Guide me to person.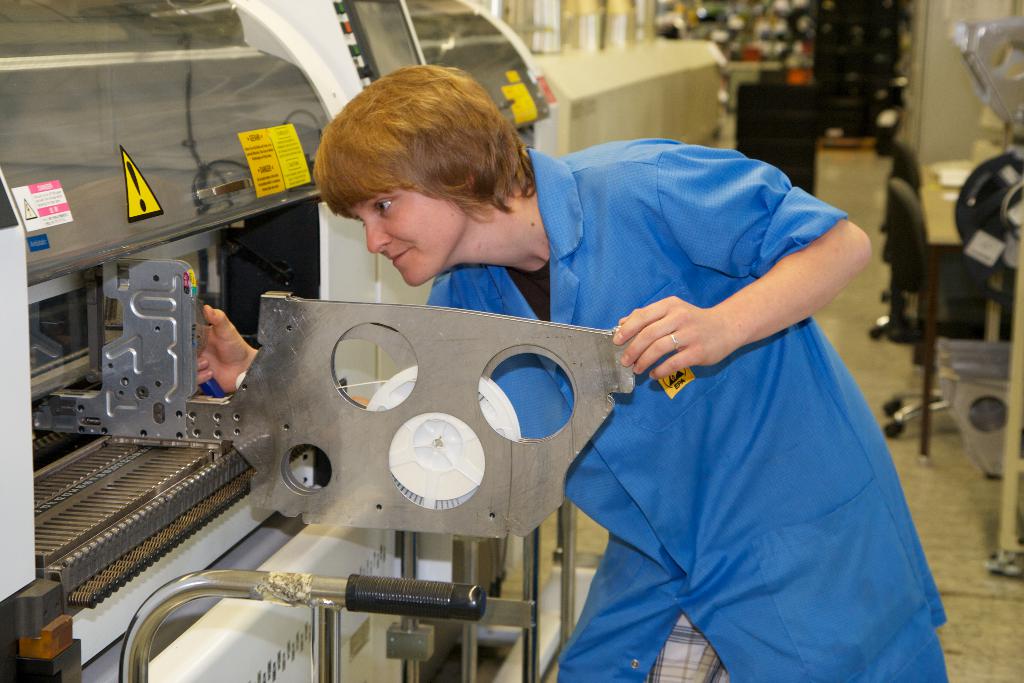
Guidance: box=[190, 54, 960, 682].
